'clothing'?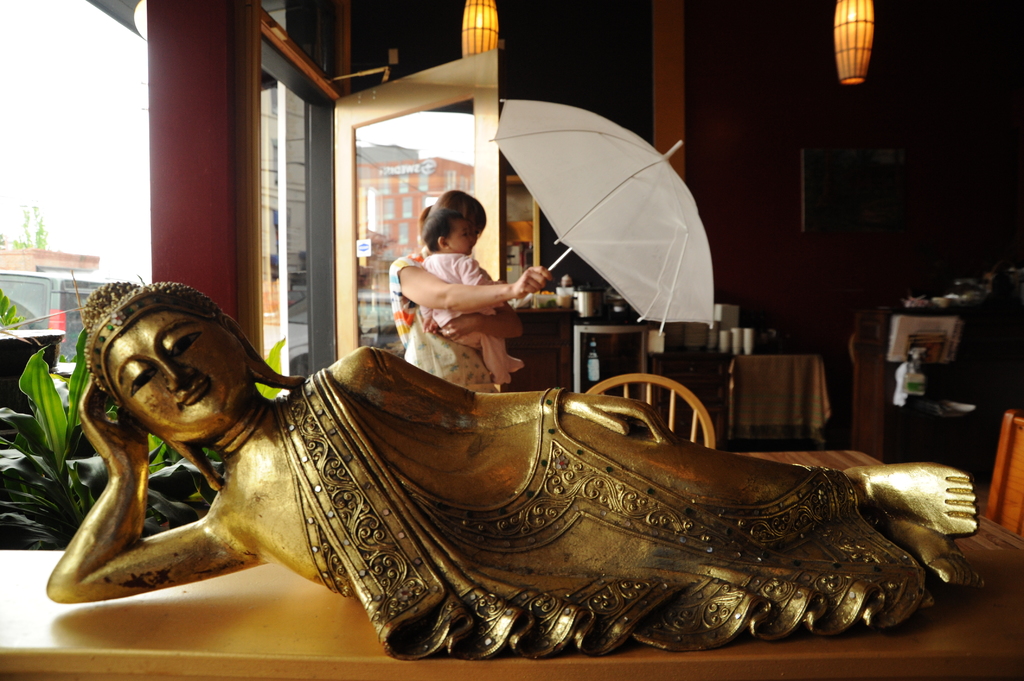
{"x1": 268, "y1": 363, "x2": 975, "y2": 679}
